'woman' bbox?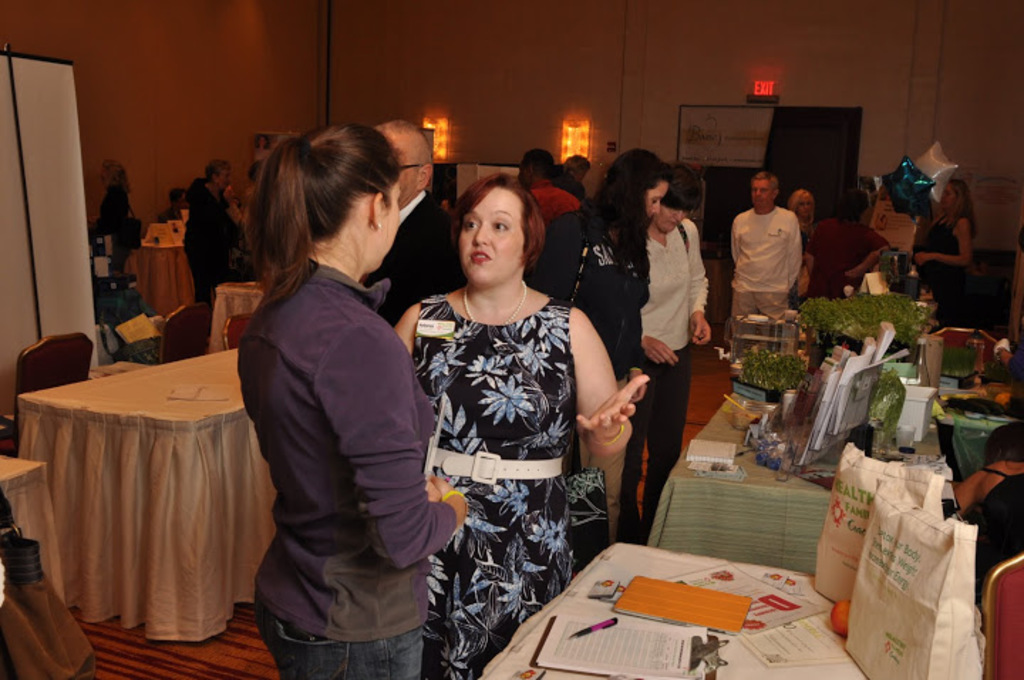
(97,152,124,272)
